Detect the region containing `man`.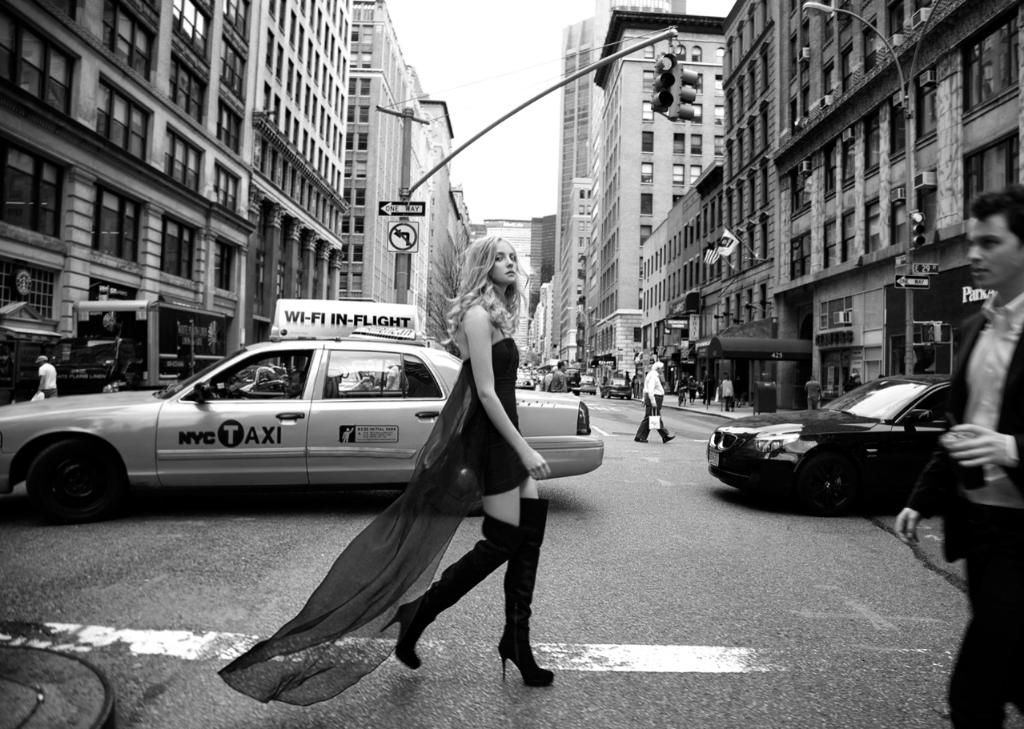
rect(383, 357, 403, 390).
